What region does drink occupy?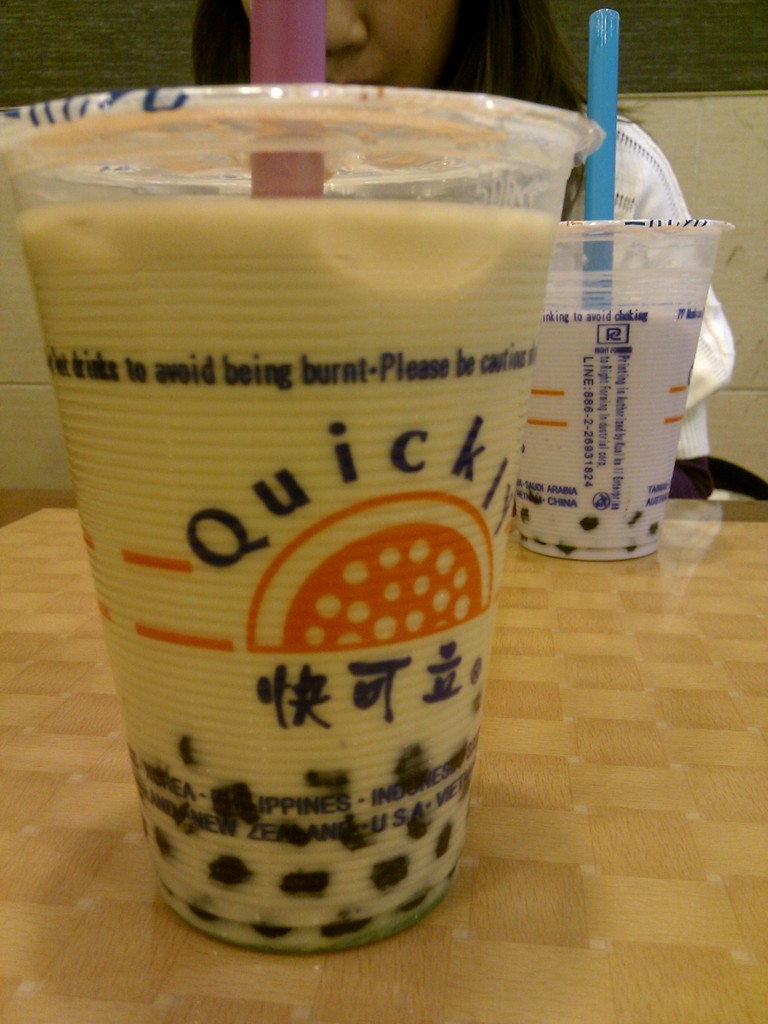
{"left": 13, "top": 76, "right": 548, "bottom": 967}.
